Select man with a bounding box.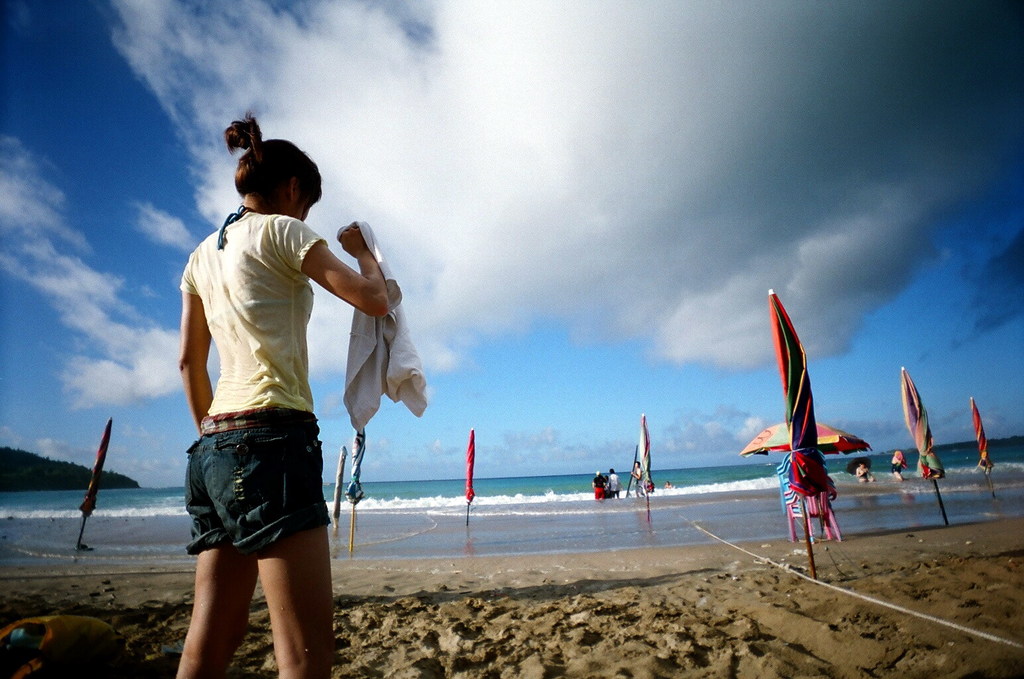
<box>631,459,648,497</box>.
